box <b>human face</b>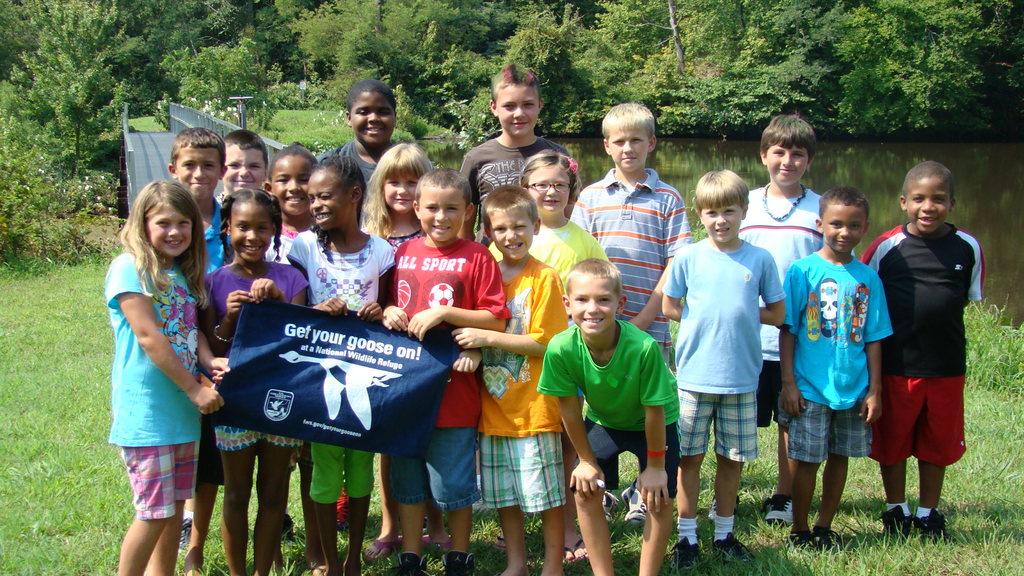
[822, 202, 867, 254]
